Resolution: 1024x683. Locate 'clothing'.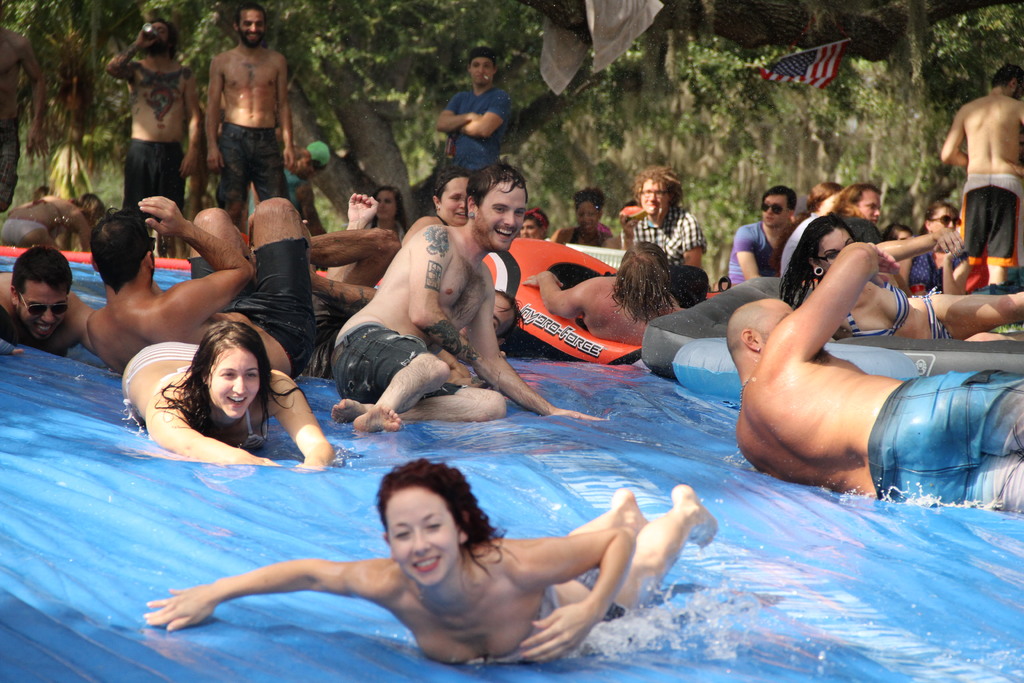
[left=119, top=338, right=203, bottom=423].
